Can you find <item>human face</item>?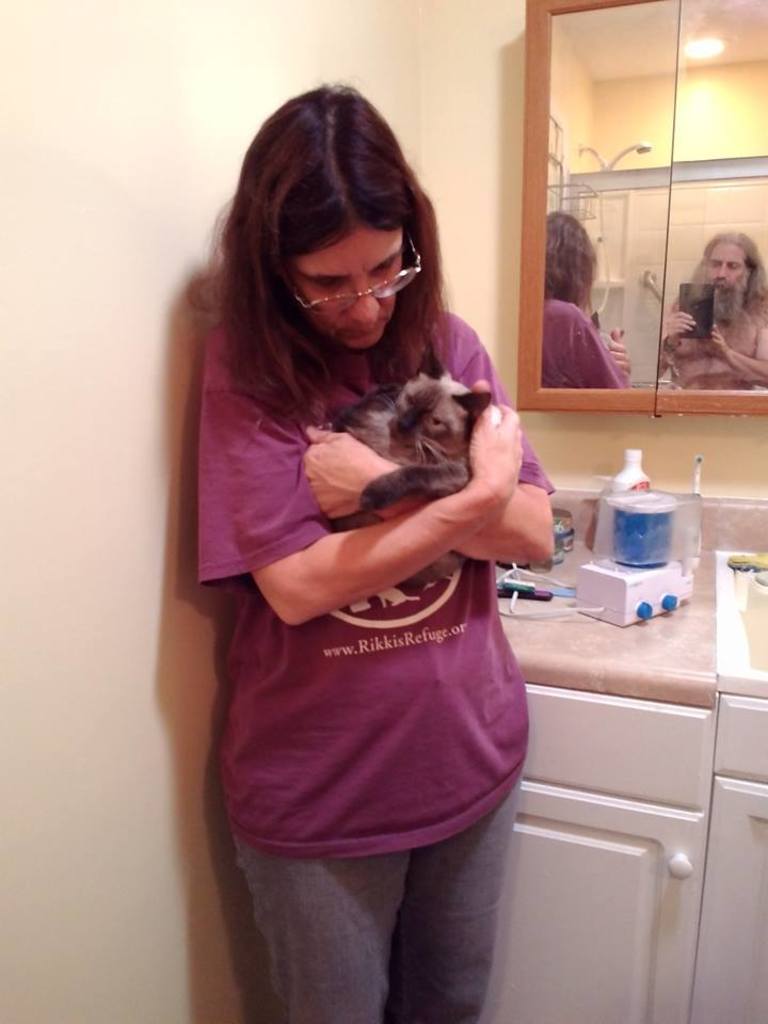
Yes, bounding box: bbox(297, 233, 404, 347).
